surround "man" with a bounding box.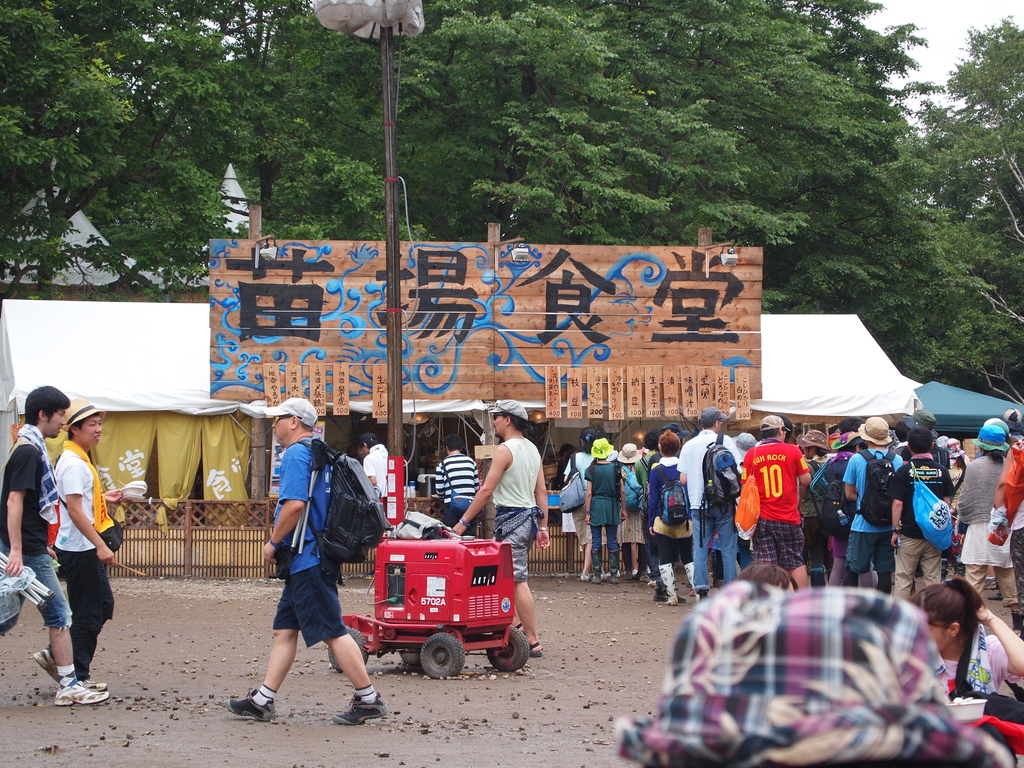
(799, 426, 837, 570).
